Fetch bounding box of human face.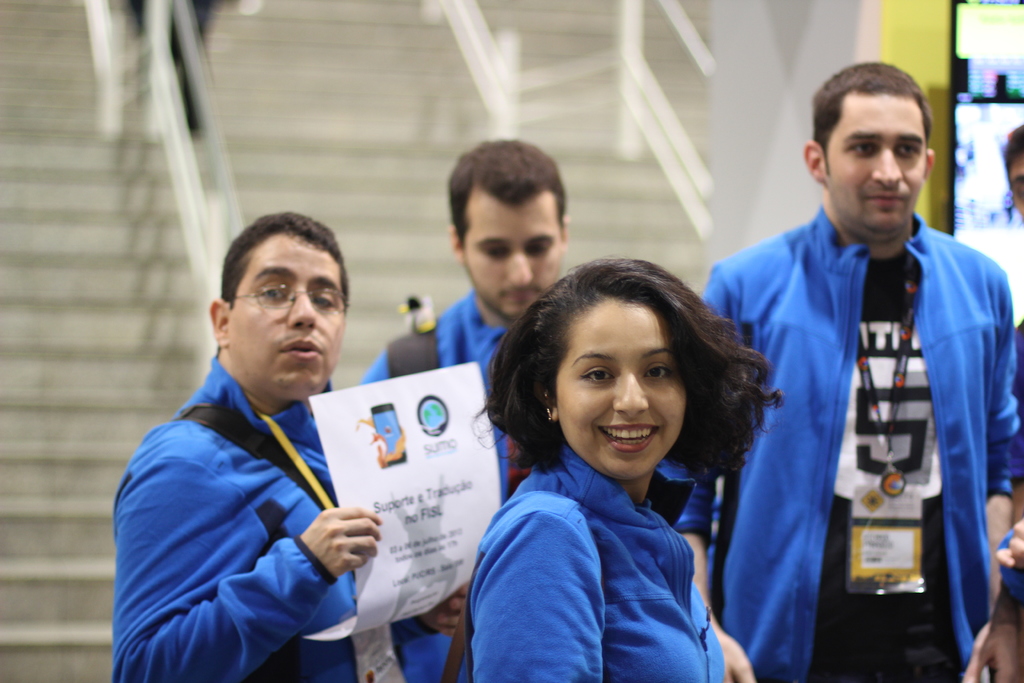
Bbox: box=[465, 204, 561, 320].
